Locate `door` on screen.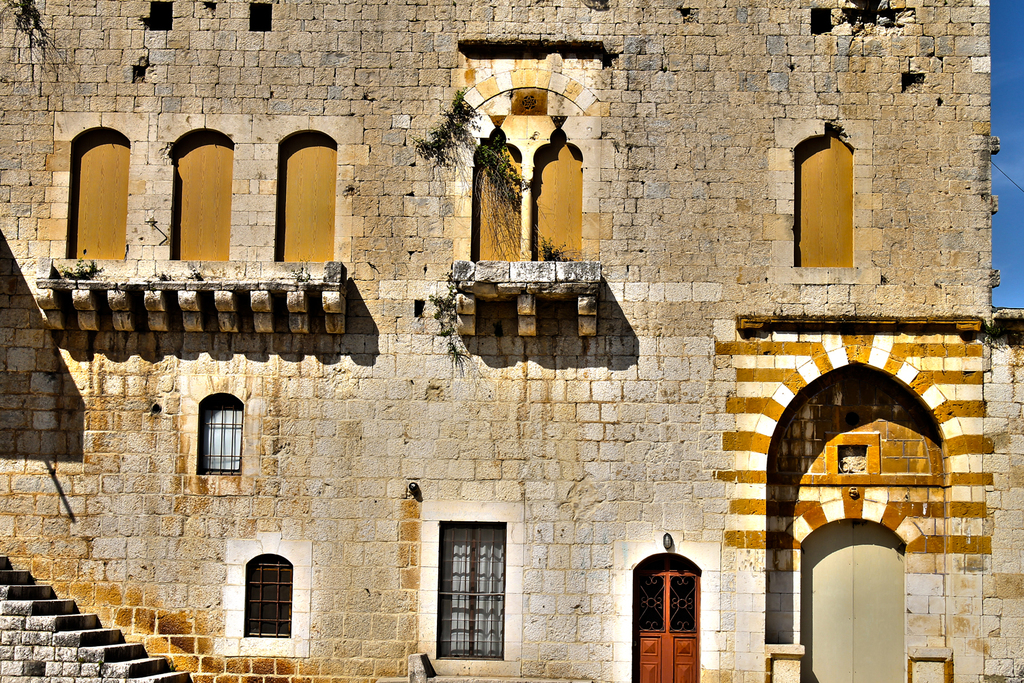
On screen at 628/572/700/682.
